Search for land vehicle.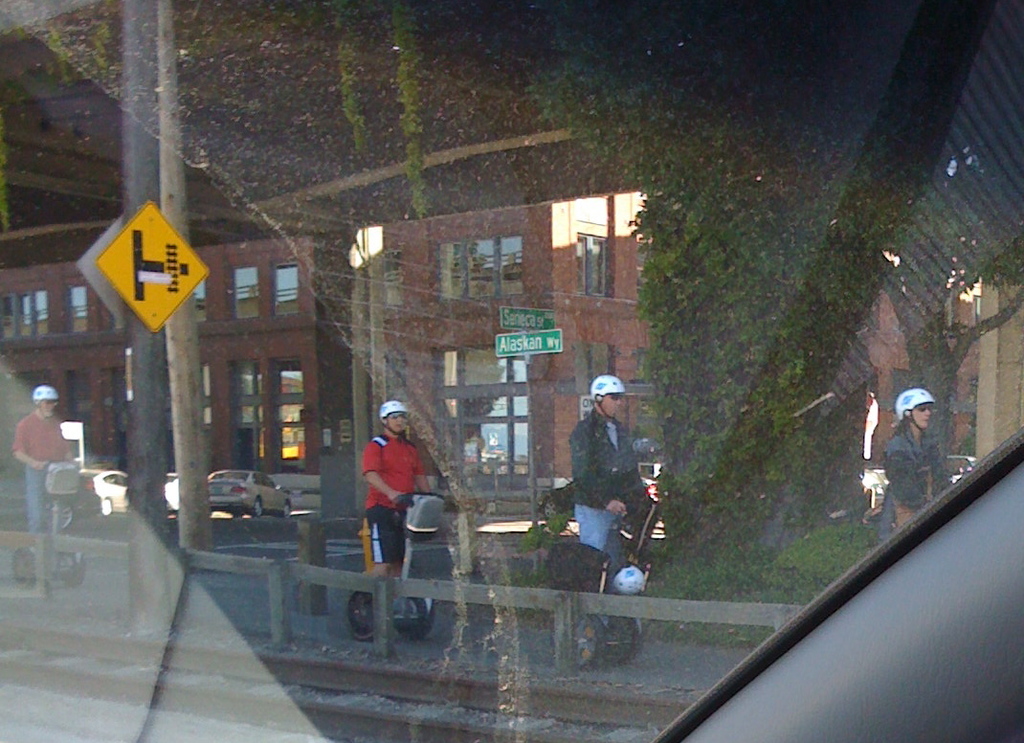
Found at crop(76, 462, 127, 510).
